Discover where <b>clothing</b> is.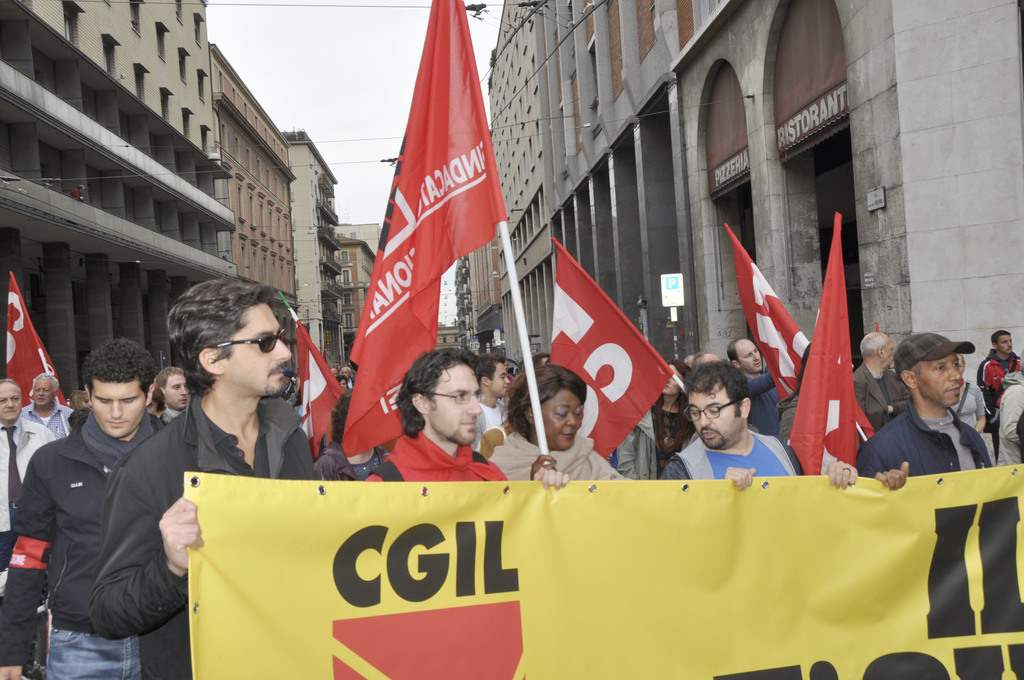
Discovered at box=[89, 395, 312, 679].
